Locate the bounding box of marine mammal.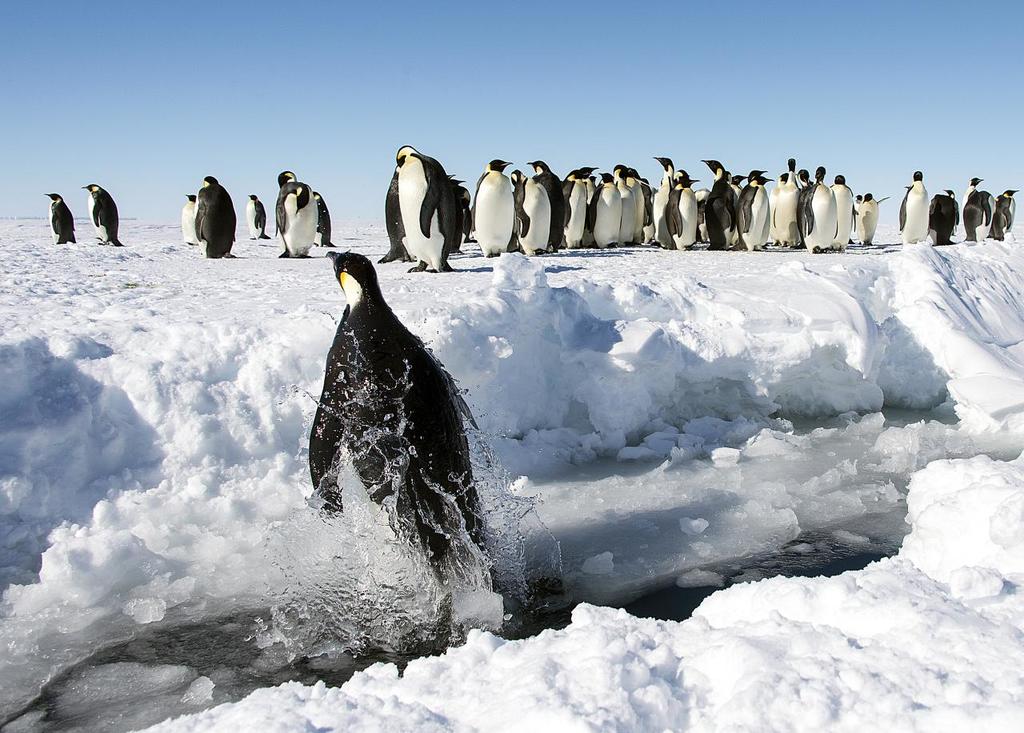
Bounding box: box=[390, 145, 458, 277].
